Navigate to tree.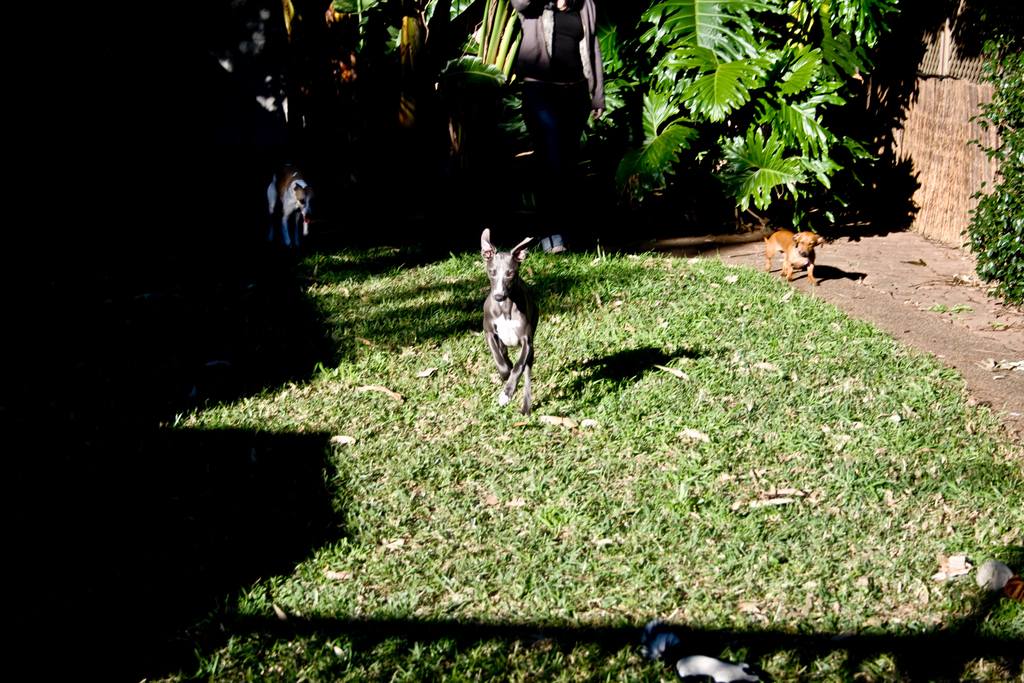
Navigation target: bbox(232, 0, 603, 215).
